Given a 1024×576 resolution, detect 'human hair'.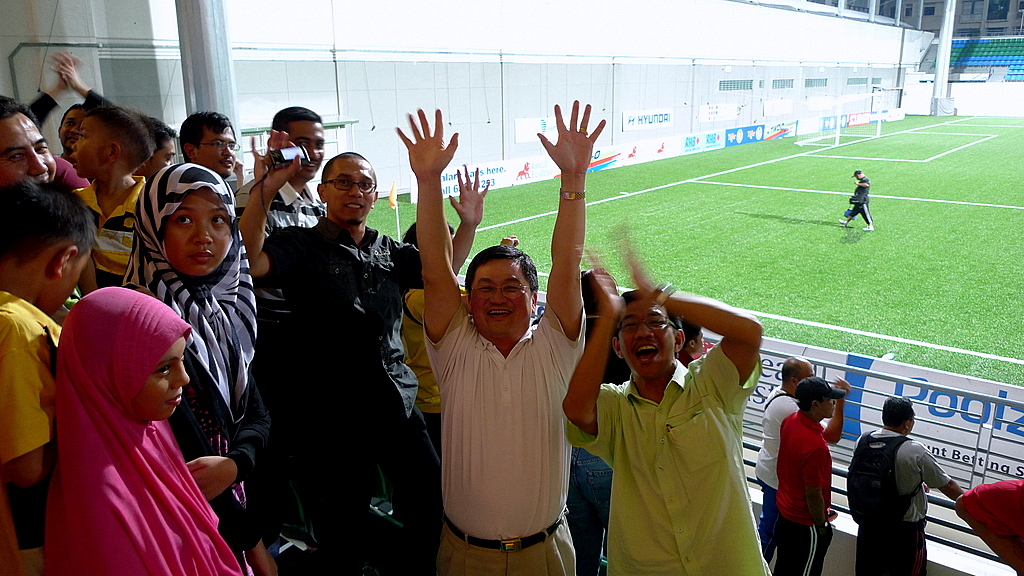
[879, 394, 914, 426].
